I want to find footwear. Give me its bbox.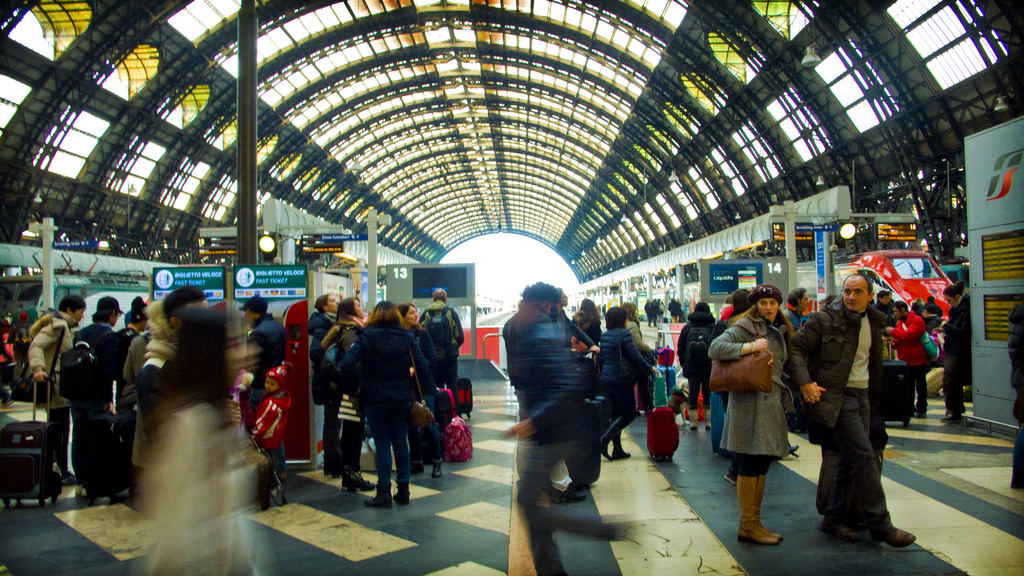
detection(403, 478, 414, 502).
